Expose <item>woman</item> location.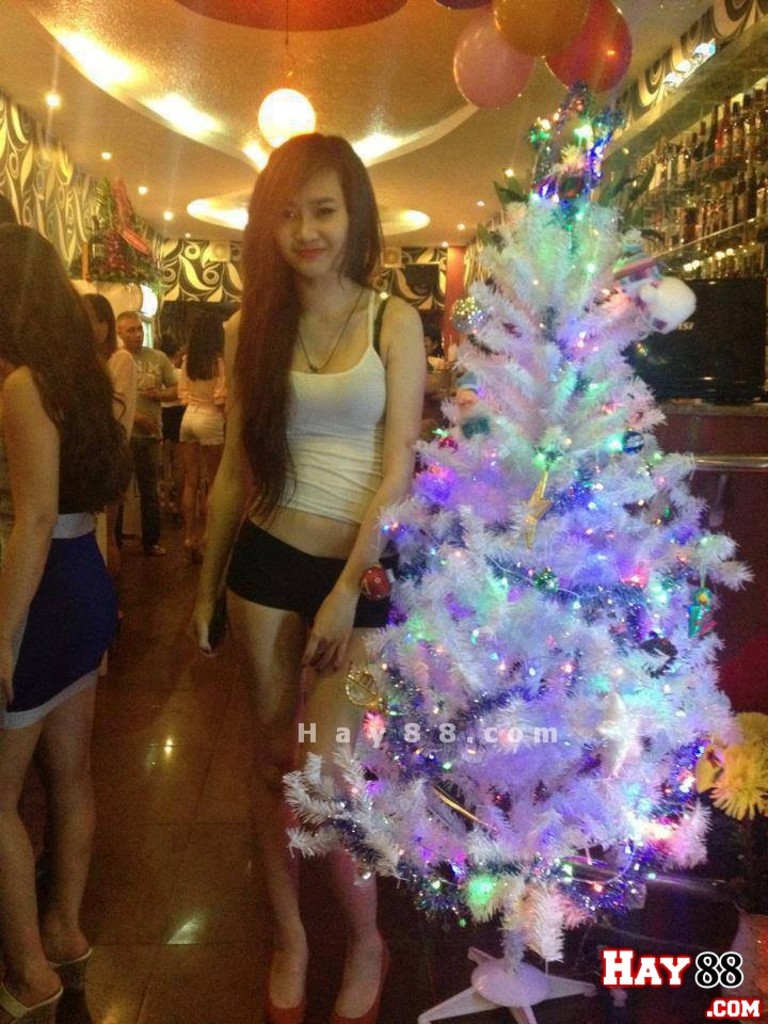
Exposed at [x1=159, y1=141, x2=522, y2=975].
